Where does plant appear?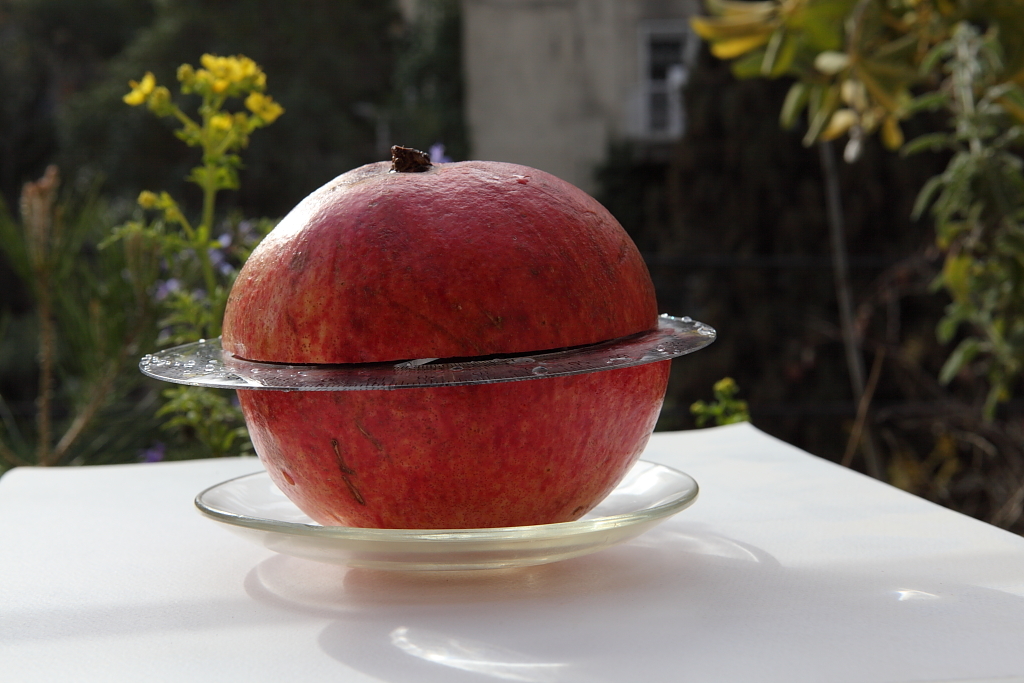
Appears at 0:45:281:448.
